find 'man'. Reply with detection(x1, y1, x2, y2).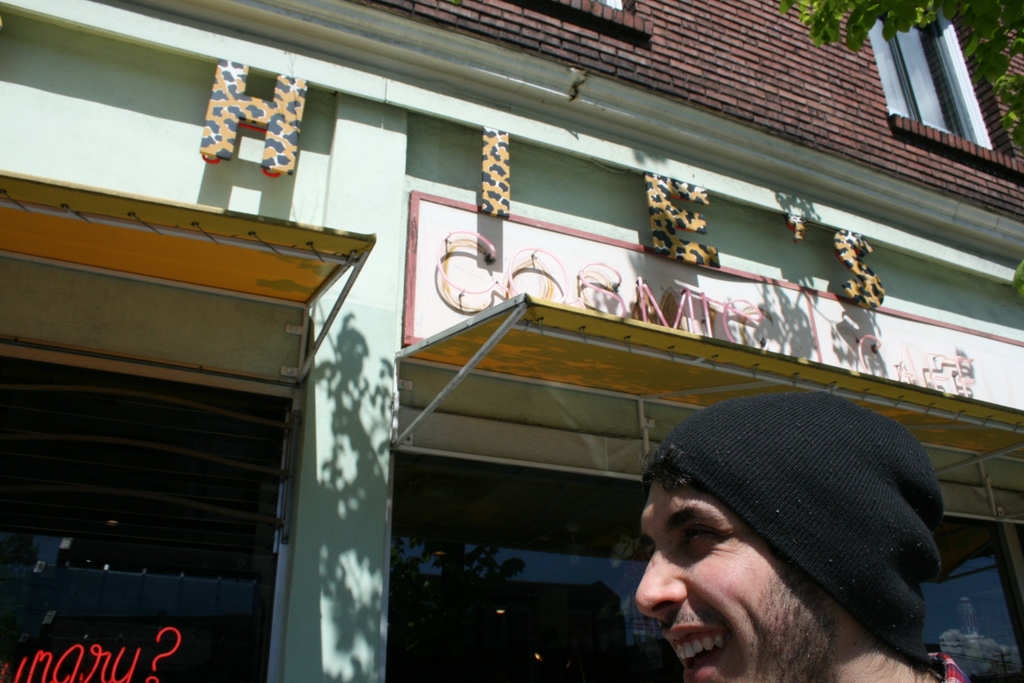
detection(579, 395, 960, 682).
